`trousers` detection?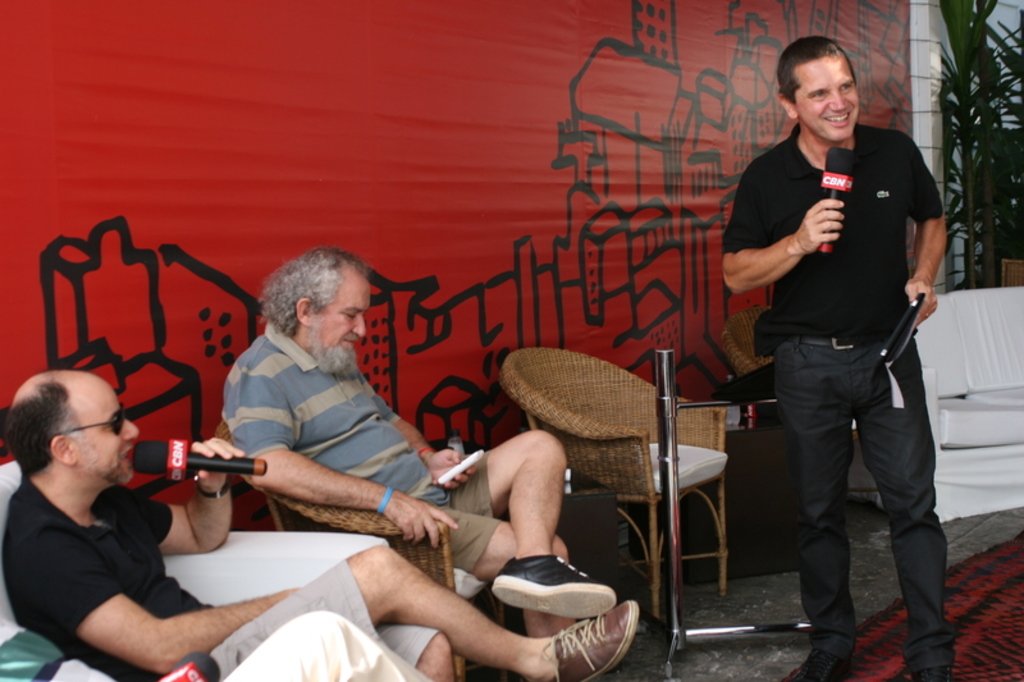
{"x1": 180, "y1": 567, "x2": 490, "y2": 681}
